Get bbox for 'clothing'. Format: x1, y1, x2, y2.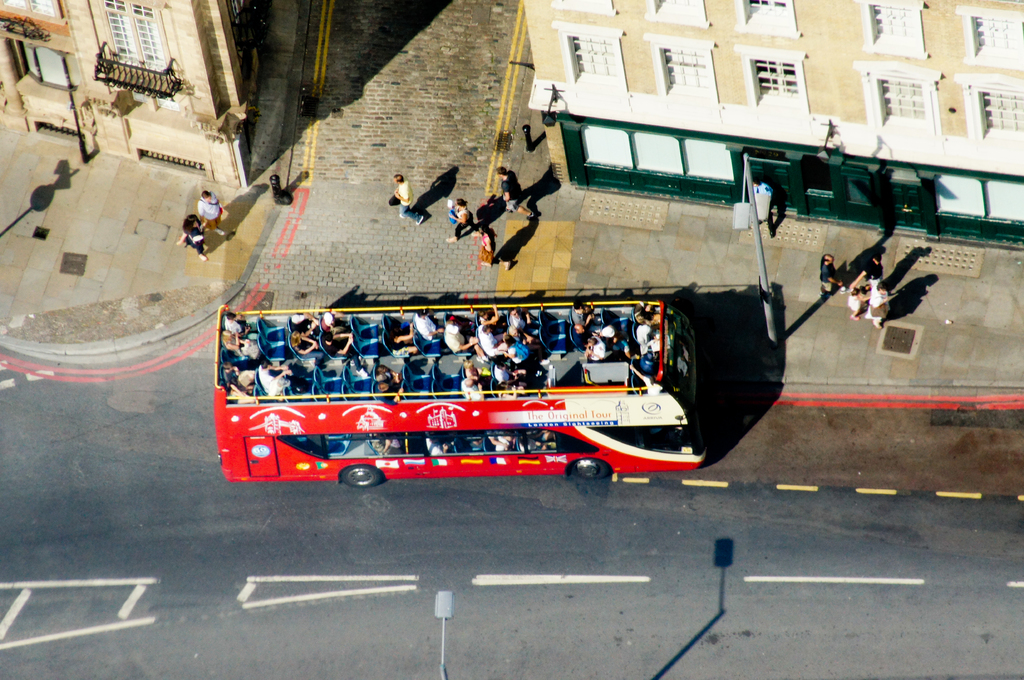
228, 337, 259, 358.
